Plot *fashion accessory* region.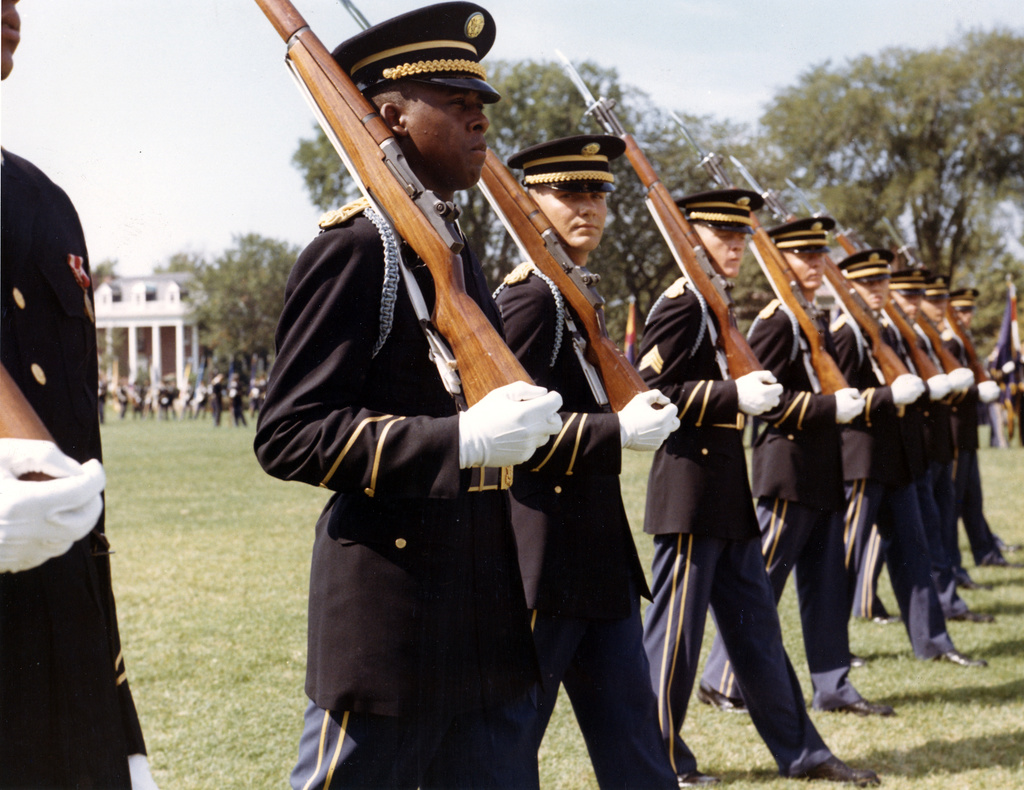
Plotted at pyautogui.locateOnScreen(696, 689, 745, 718).
